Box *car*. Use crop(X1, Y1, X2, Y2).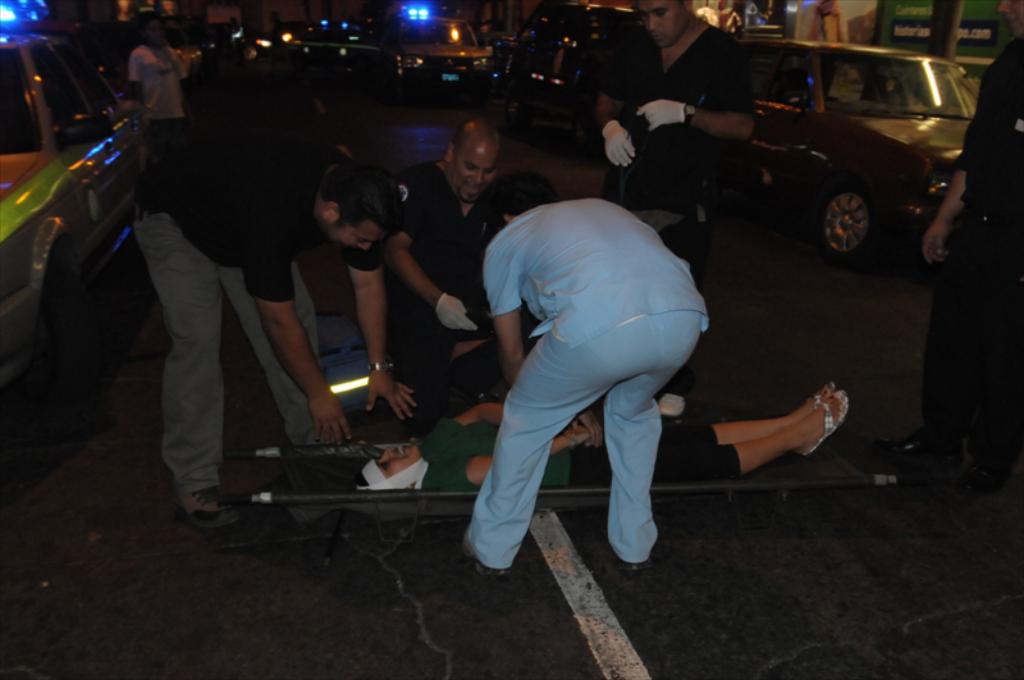
crop(0, 24, 138, 387).
